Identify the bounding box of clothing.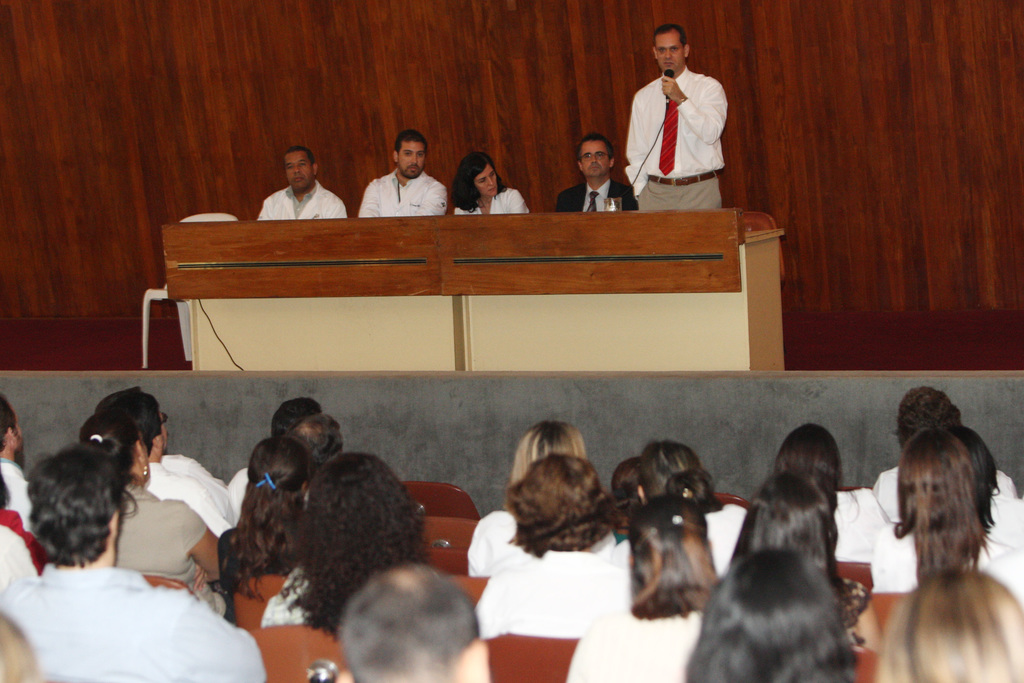
Rect(617, 47, 734, 200).
